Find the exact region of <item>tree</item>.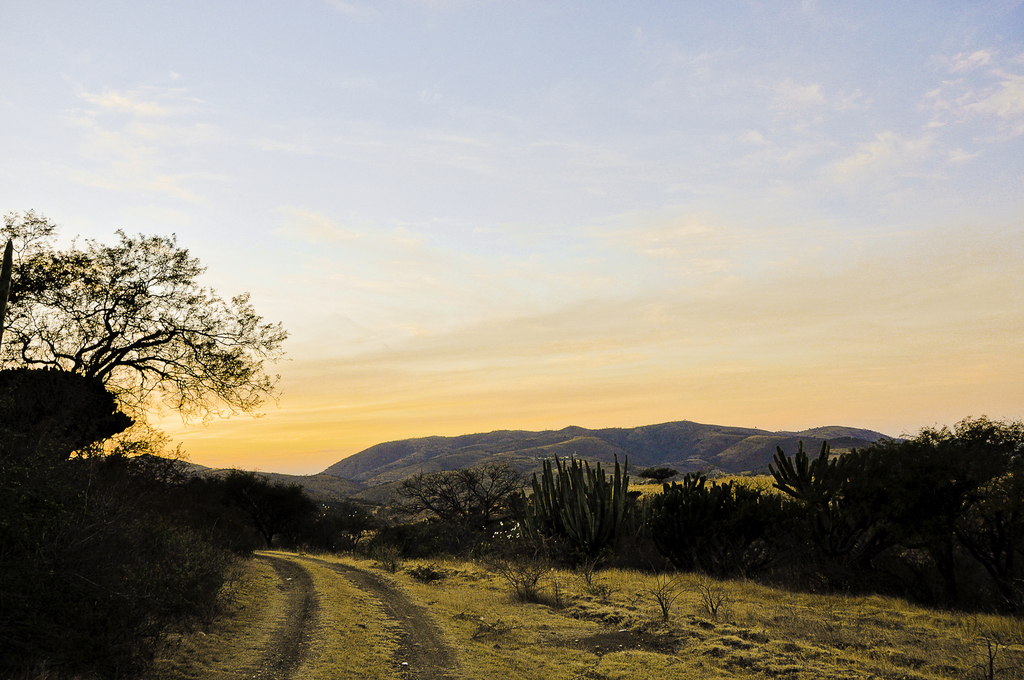
Exact region: 393:460:528:551.
